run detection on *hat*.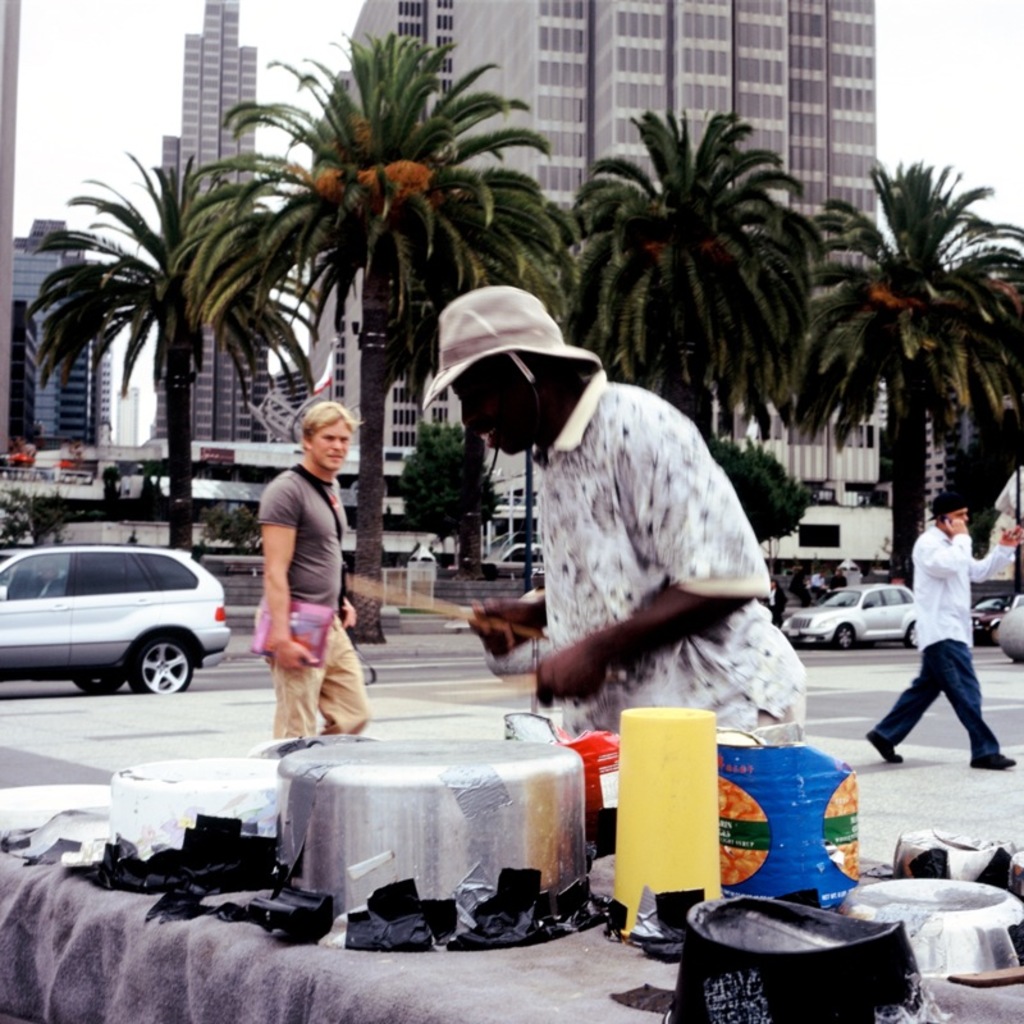
Result: 424,284,595,406.
